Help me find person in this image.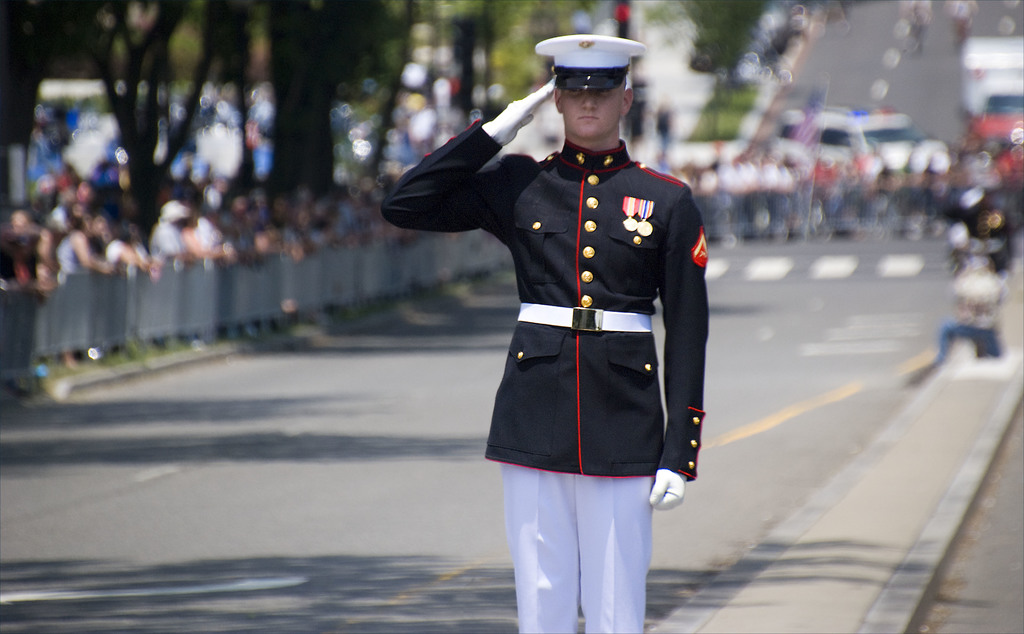
Found it: {"x1": 377, "y1": 33, "x2": 713, "y2": 633}.
